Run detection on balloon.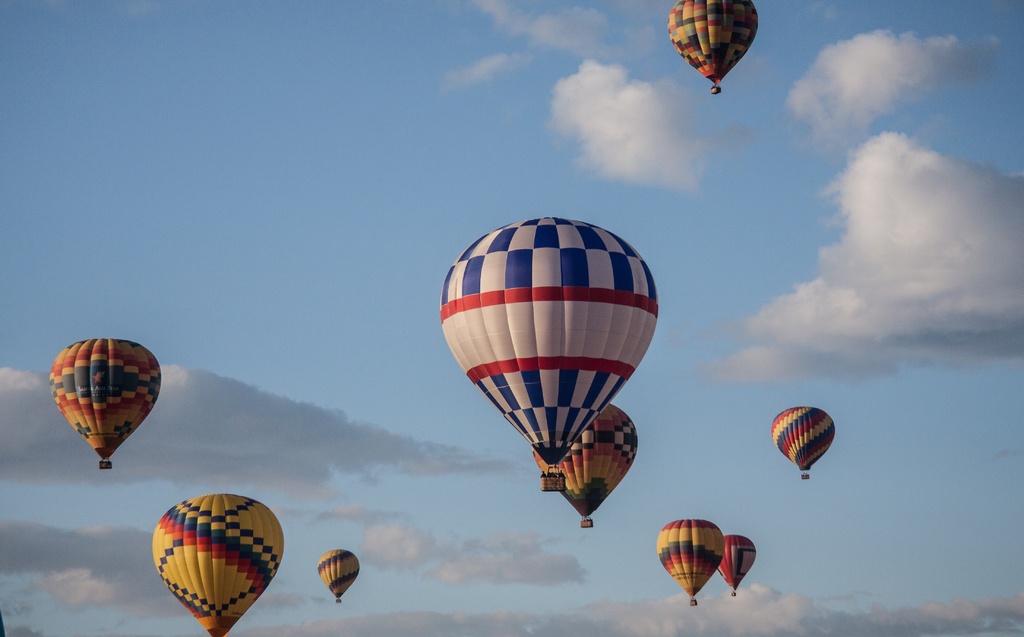
Result: bbox=[770, 407, 838, 468].
